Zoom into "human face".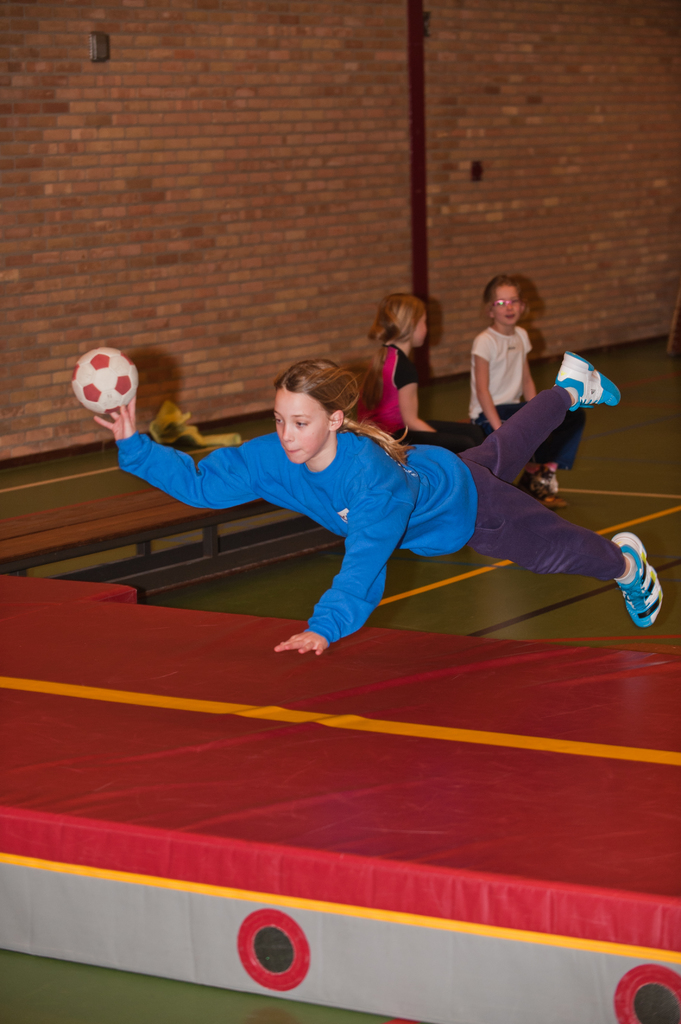
Zoom target: {"left": 493, "top": 288, "right": 519, "bottom": 323}.
